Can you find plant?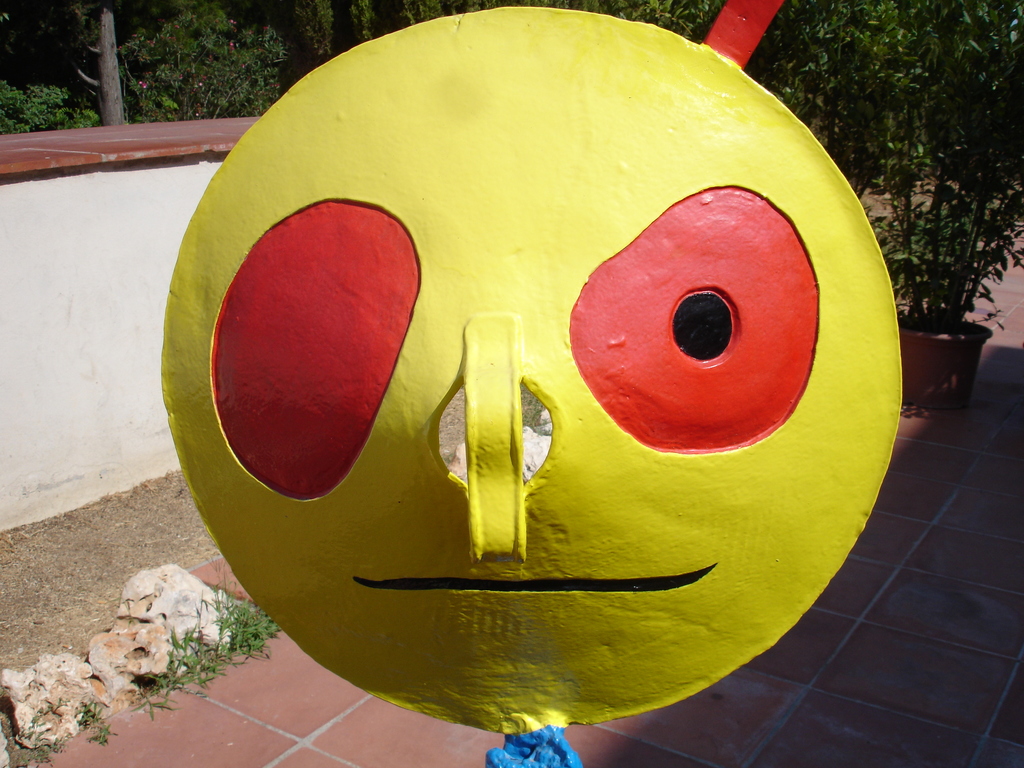
Yes, bounding box: {"x1": 6, "y1": 689, "x2": 68, "y2": 755}.
